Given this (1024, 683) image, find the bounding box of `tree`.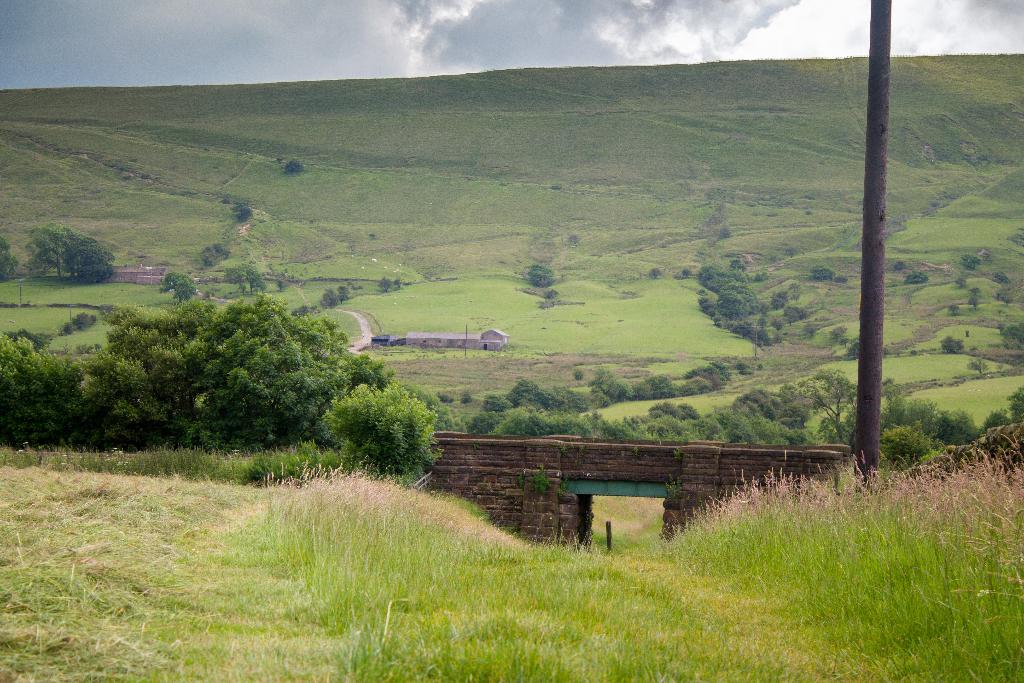
crop(316, 368, 435, 479).
